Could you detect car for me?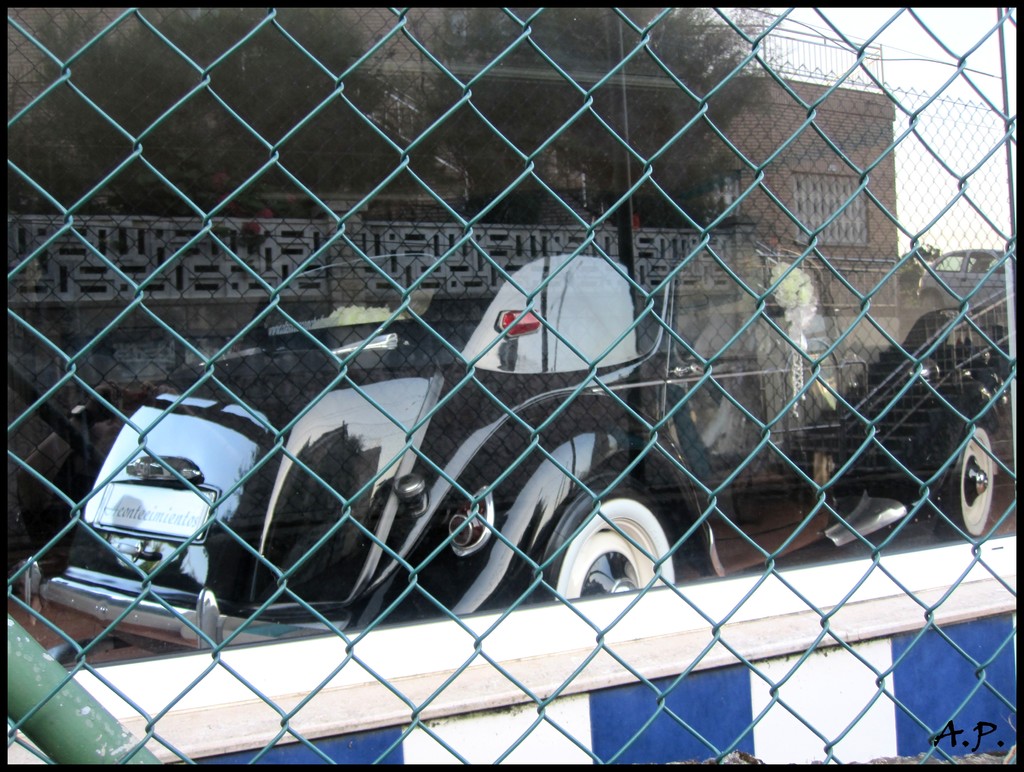
Detection result: Rect(52, 153, 971, 680).
